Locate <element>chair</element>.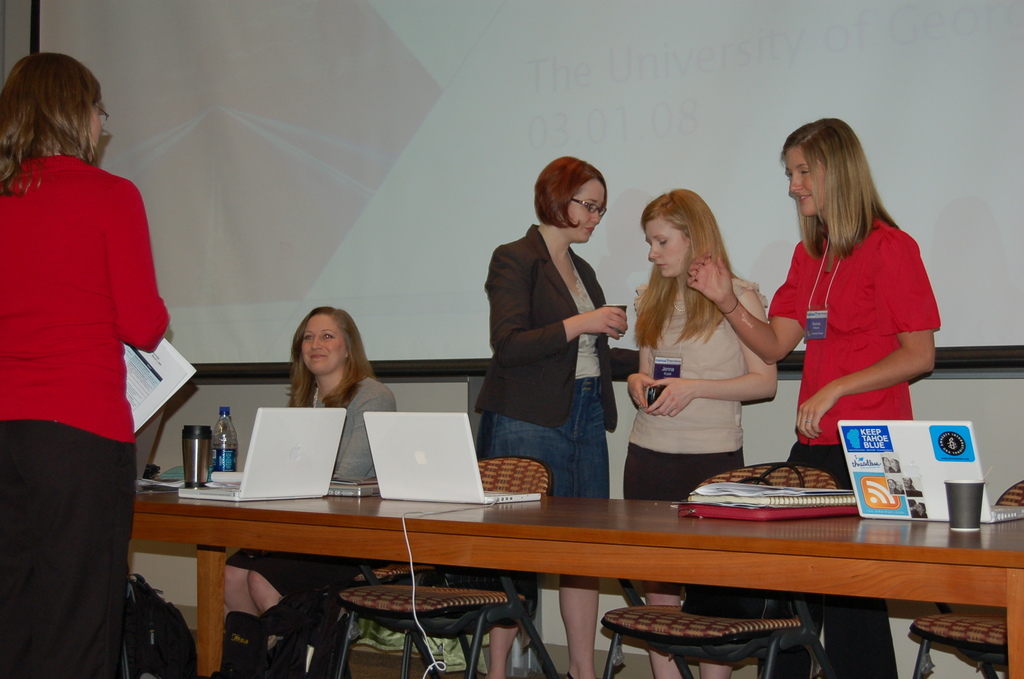
Bounding box: crop(901, 478, 1023, 670).
